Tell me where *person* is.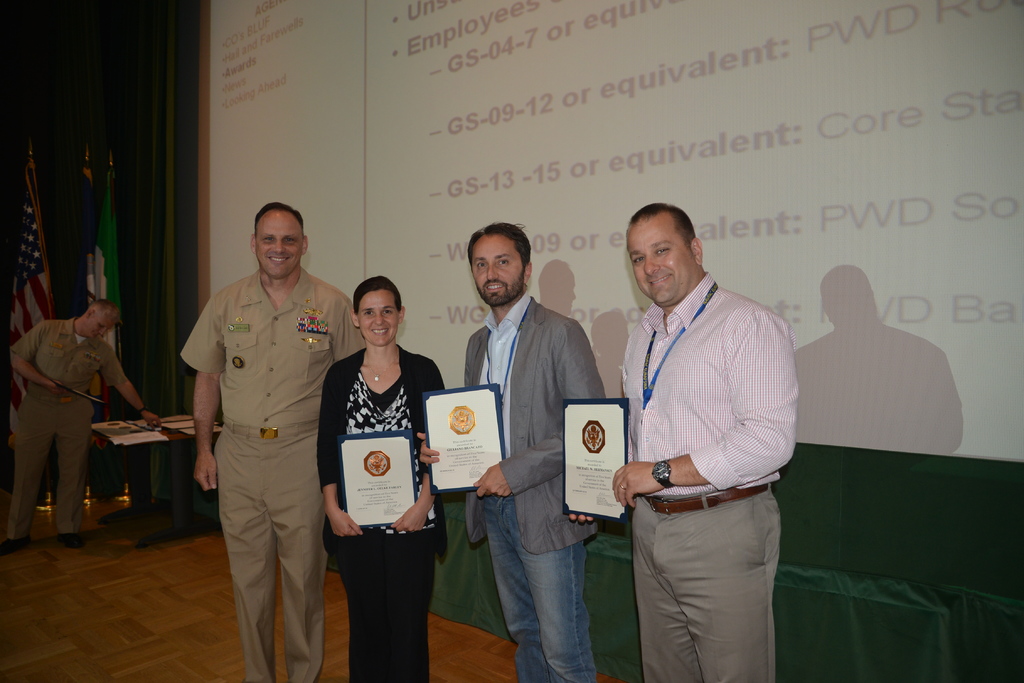
*person* is at <box>175,199,372,680</box>.
